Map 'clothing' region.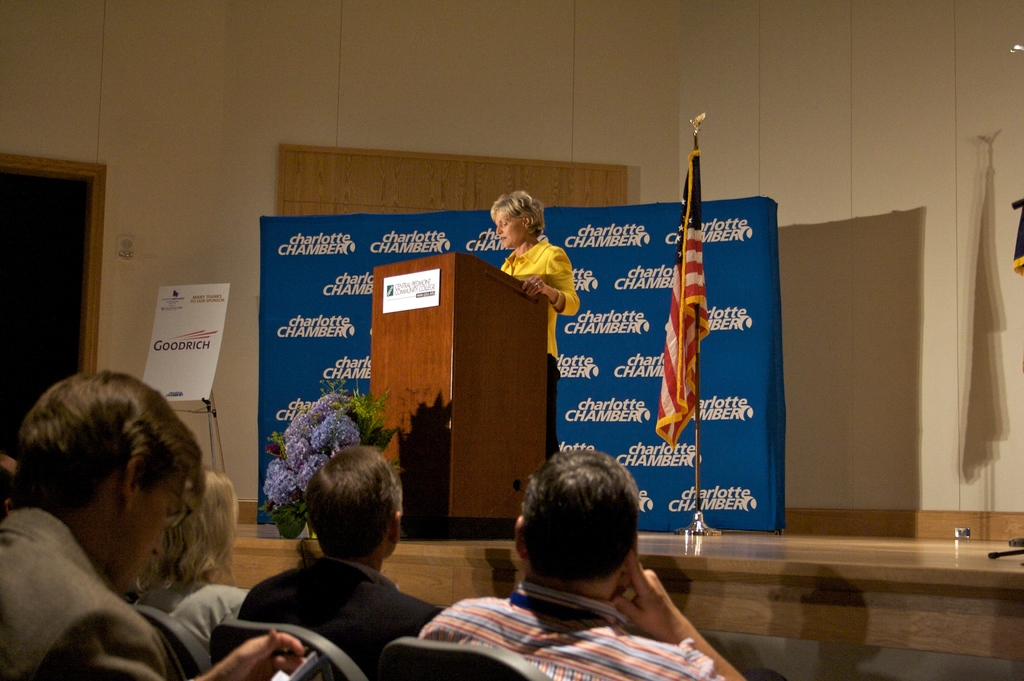
Mapped to (413,592,723,680).
